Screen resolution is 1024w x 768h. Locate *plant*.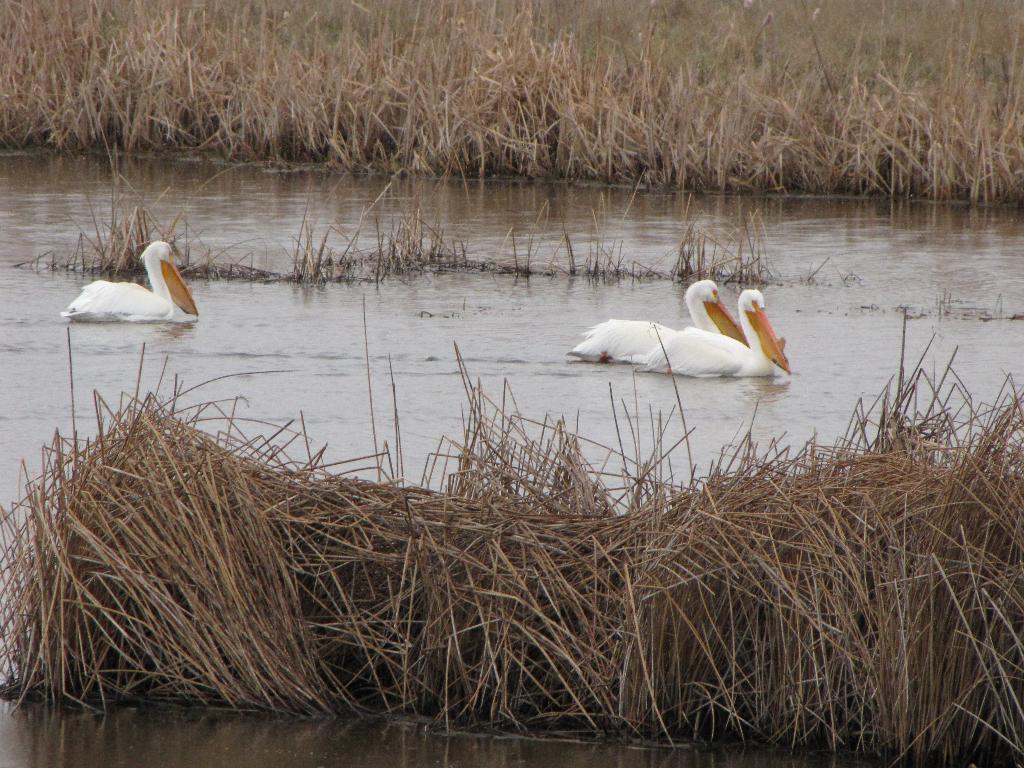
l=671, t=182, r=726, b=288.
